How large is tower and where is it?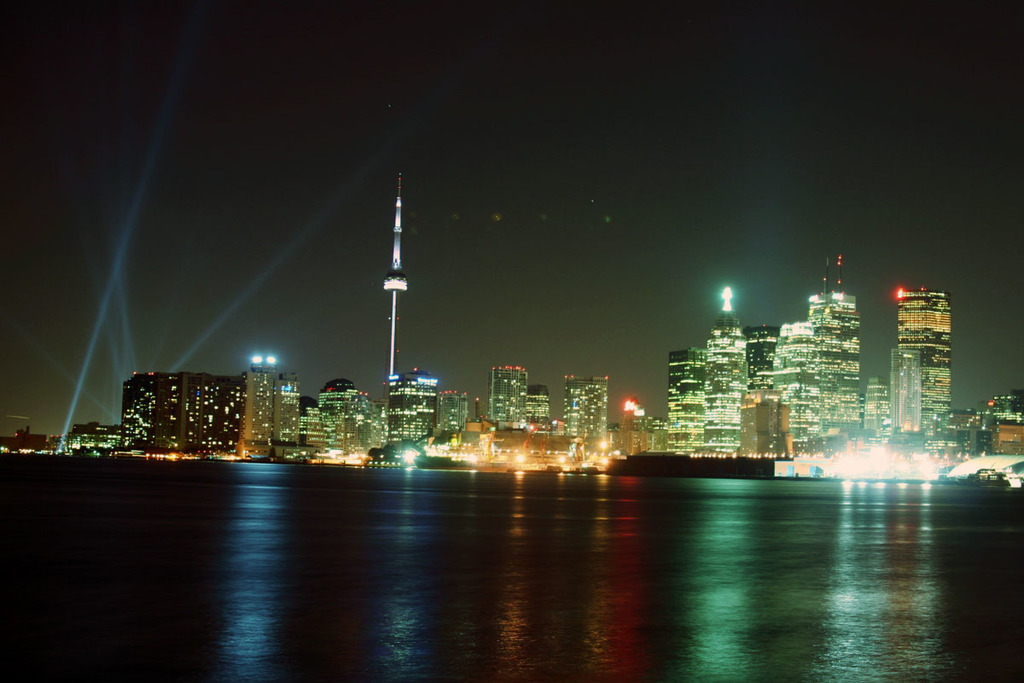
Bounding box: (x1=297, y1=380, x2=364, y2=461).
